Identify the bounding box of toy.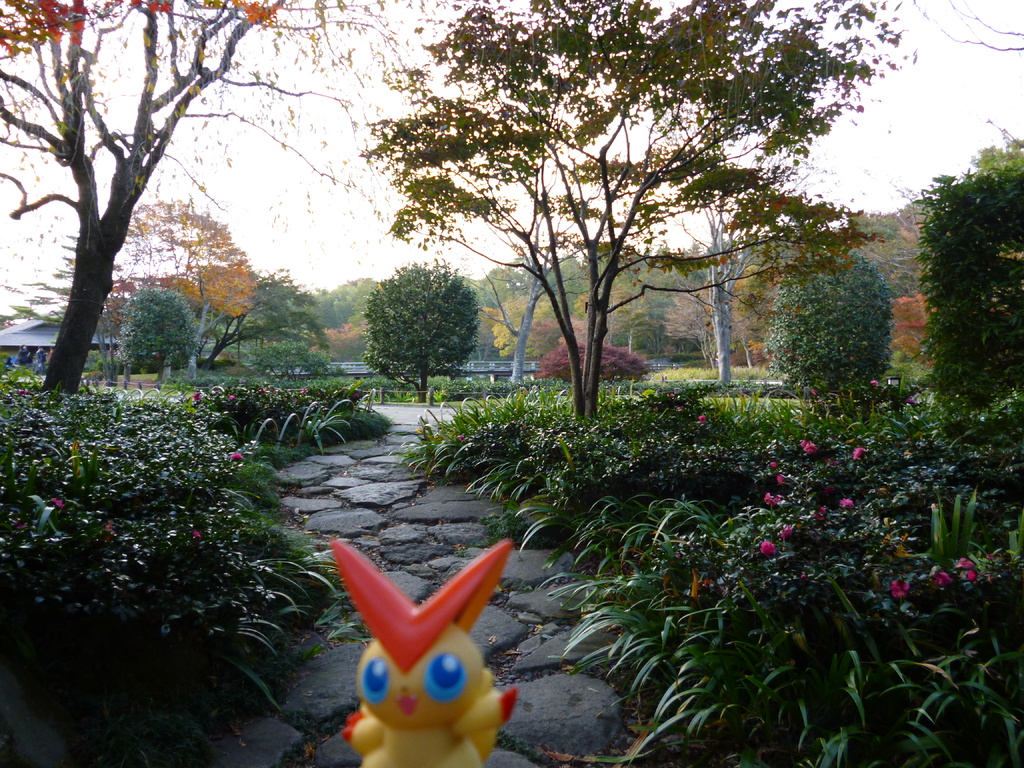
box(323, 536, 545, 767).
